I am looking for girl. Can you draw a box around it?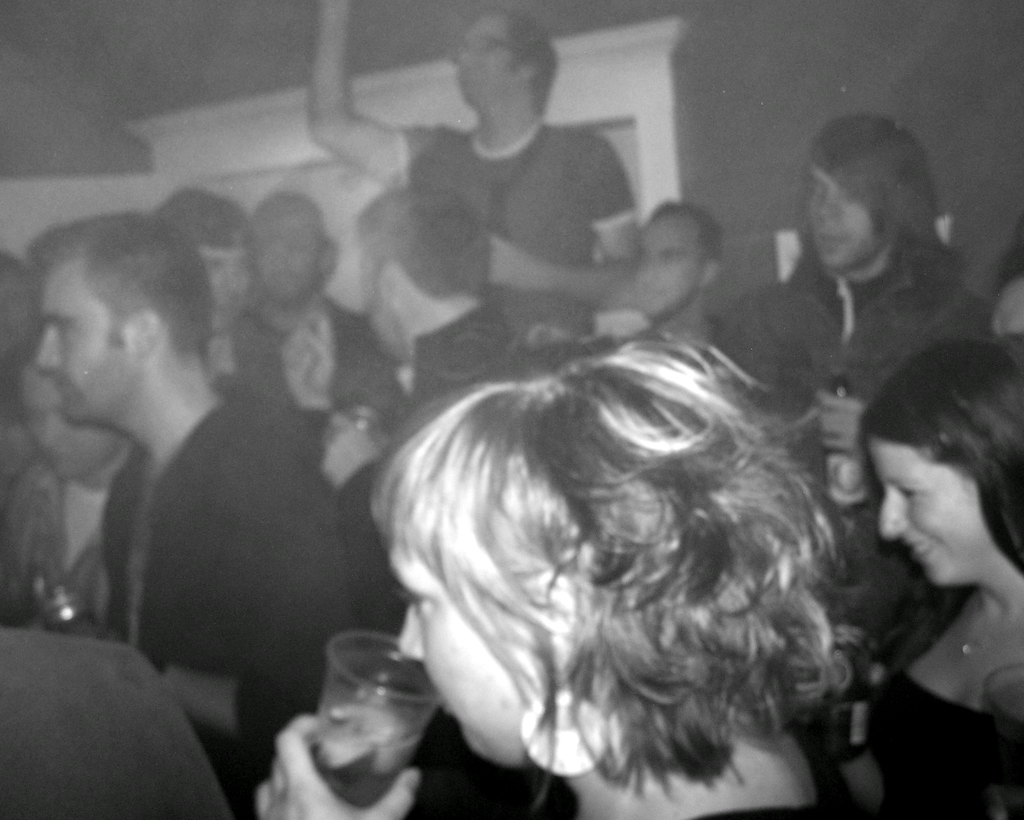
Sure, the bounding box is (x1=863, y1=340, x2=1023, y2=819).
